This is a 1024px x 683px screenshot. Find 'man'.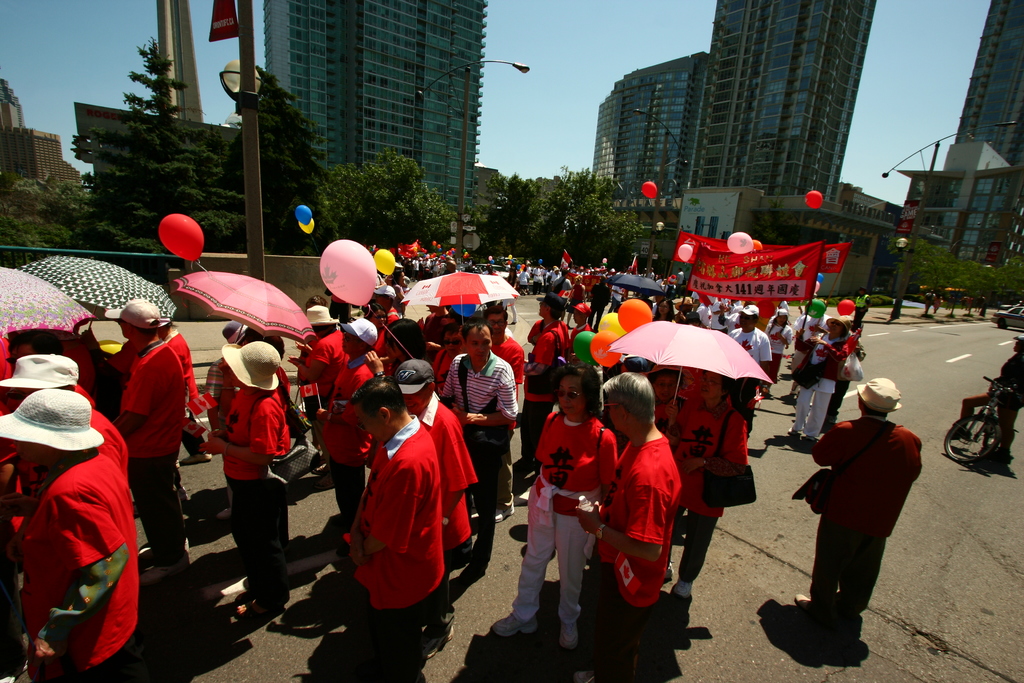
Bounding box: rect(449, 322, 517, 584).
